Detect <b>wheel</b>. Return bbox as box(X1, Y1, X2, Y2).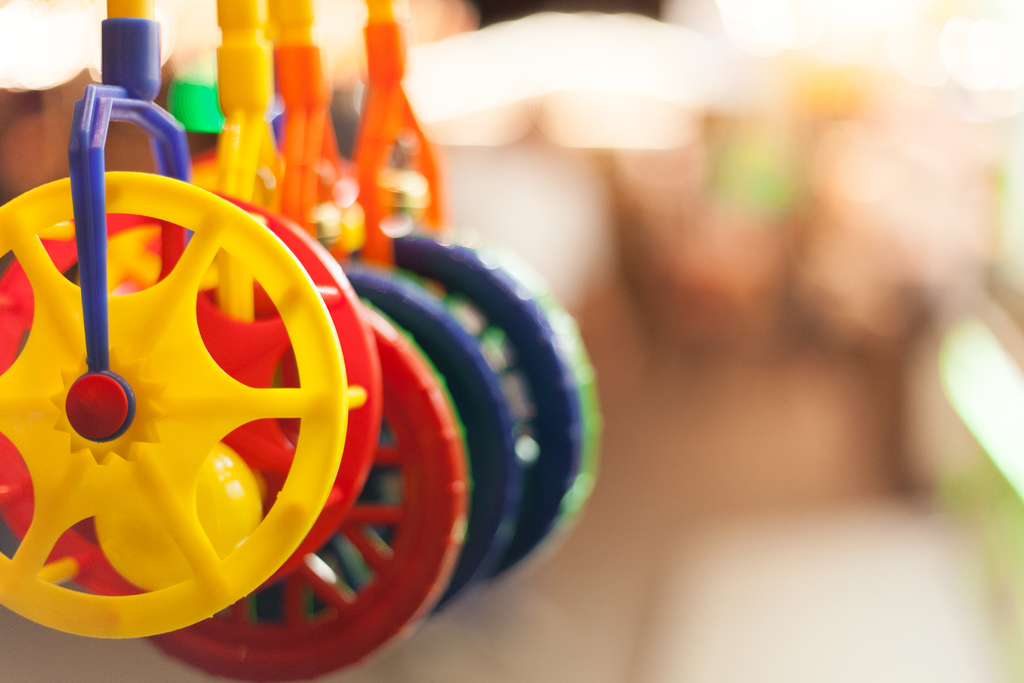
box(342, 264, 529, 628).
